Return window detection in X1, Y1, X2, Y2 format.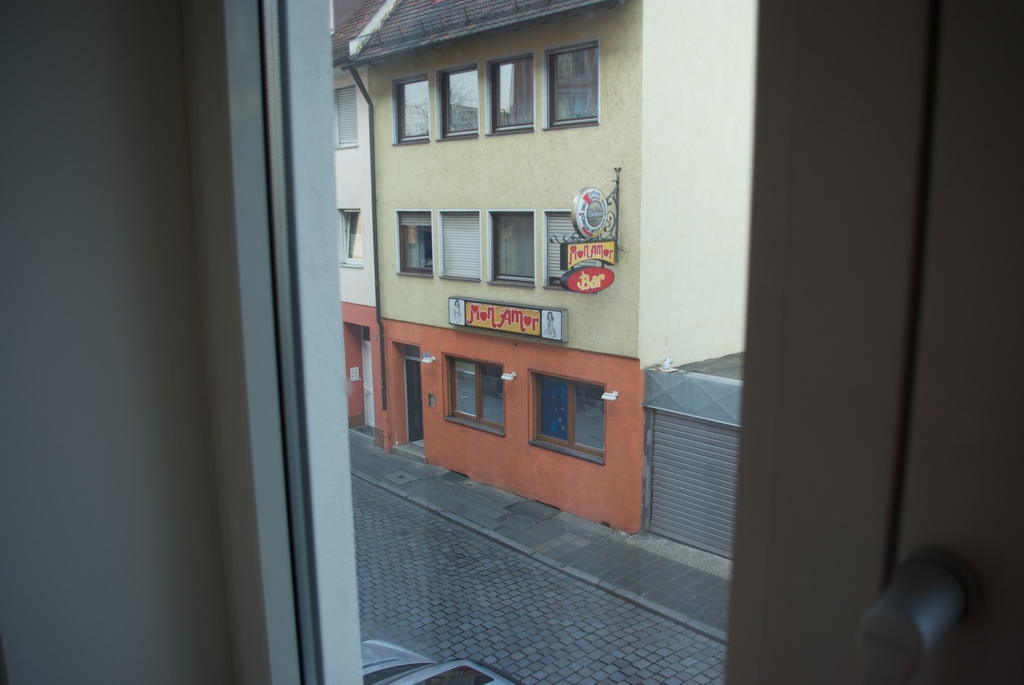
335, 203, 362, 264.
